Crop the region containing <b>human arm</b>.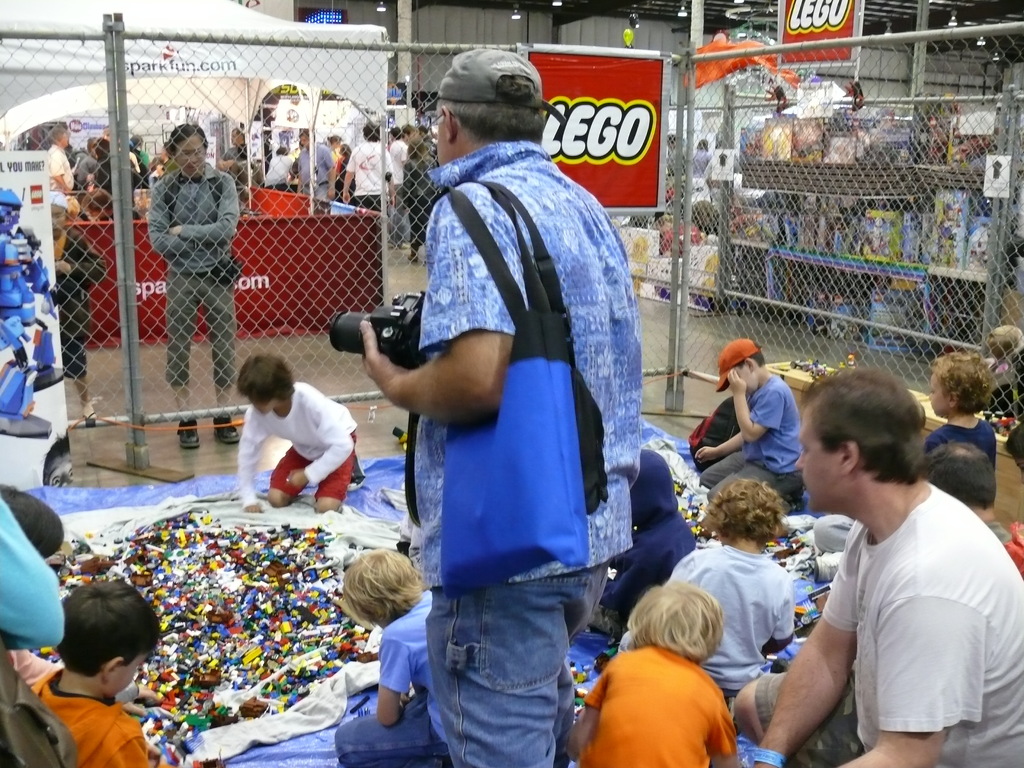
Crop region: 104:725:147:767.
